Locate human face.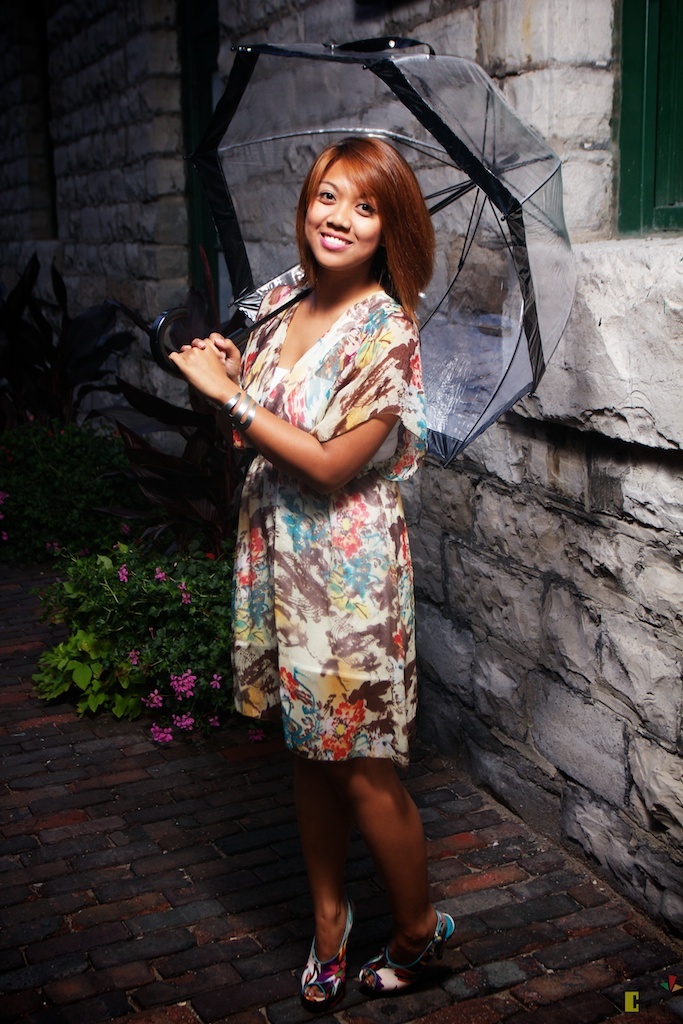
Bounding box: pyautogui.locateOnScreen(304, 157, 374, 267).
